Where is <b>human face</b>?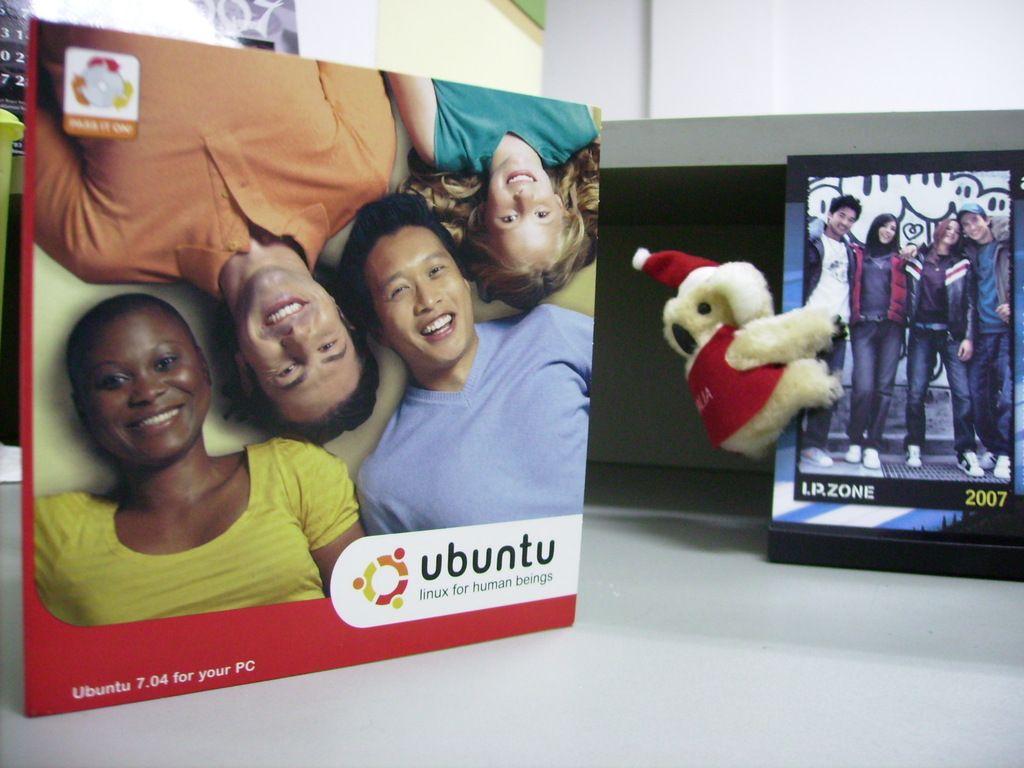
<bbox>935, 221, 957, 248</bbox>.
